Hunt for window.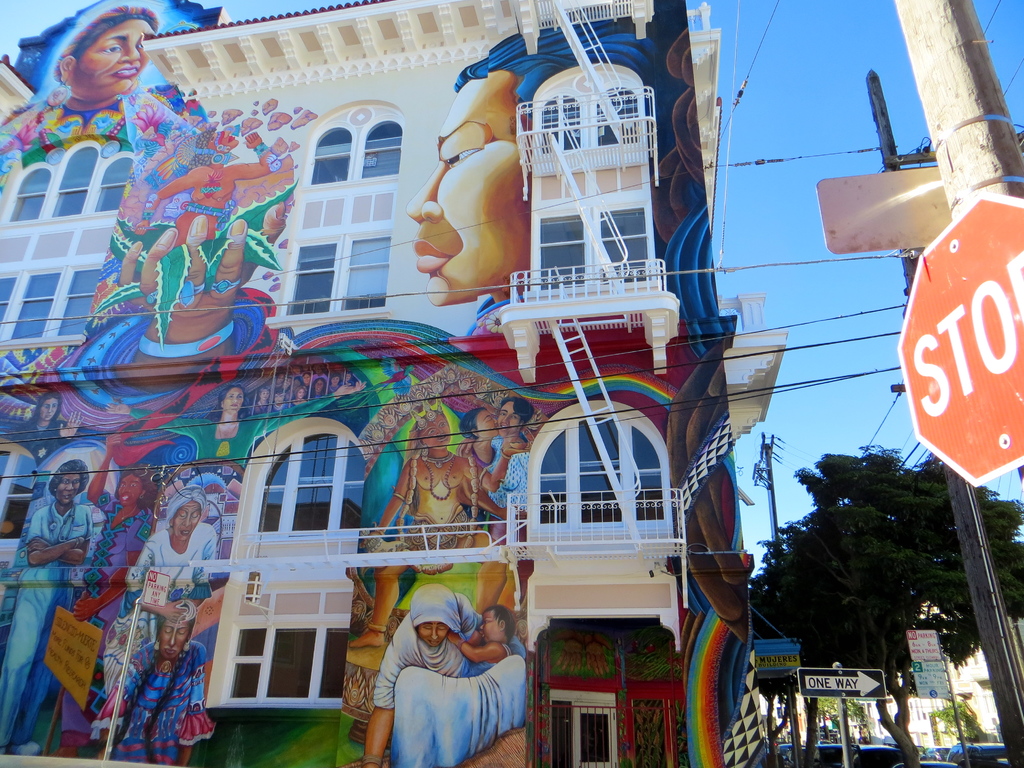
Hunted down at {"left": 55, "top": 265, "right": 105, "bottom": 336}.
